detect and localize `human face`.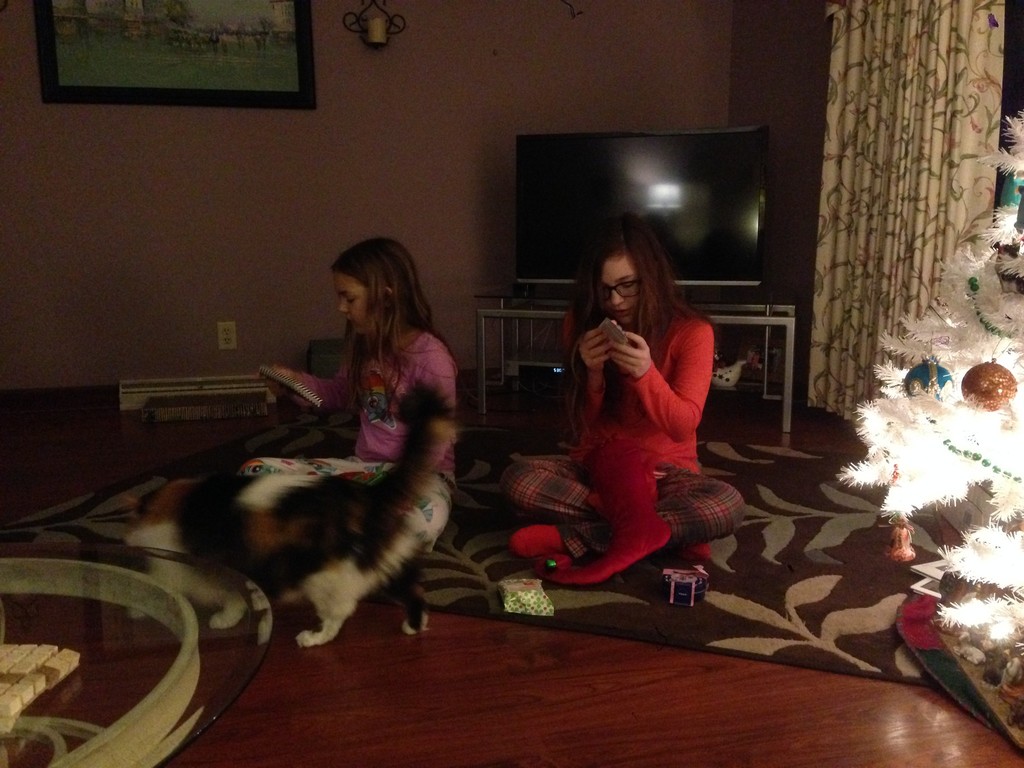
Localized at (x1=335, y1=274, x2=371, y2=339).
